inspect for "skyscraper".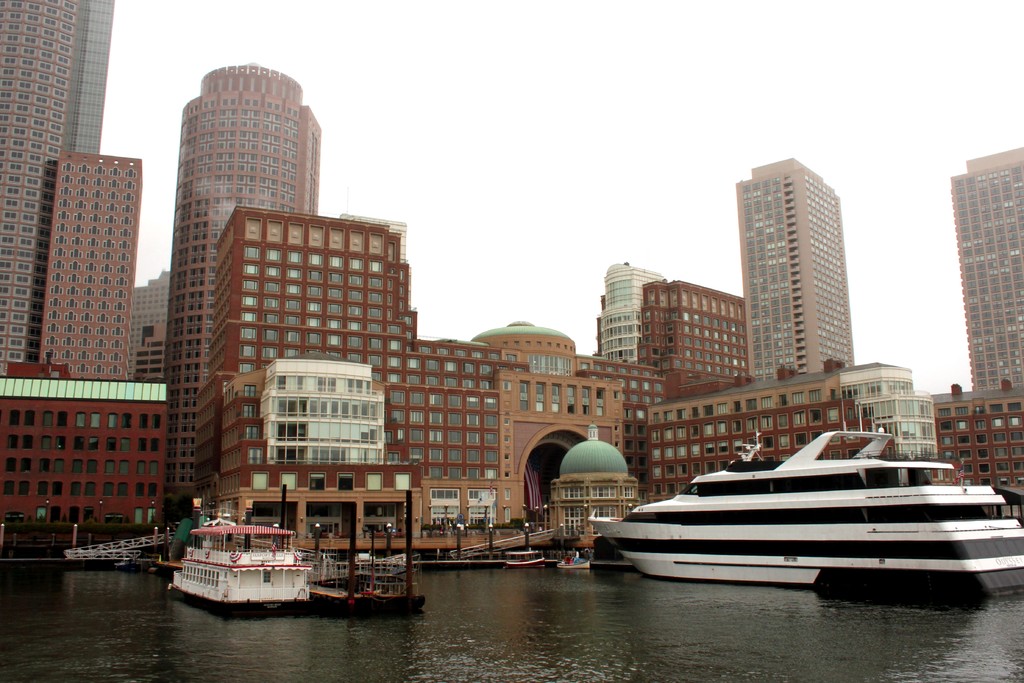
Inspection: detection(122, 272, 171, 397).
